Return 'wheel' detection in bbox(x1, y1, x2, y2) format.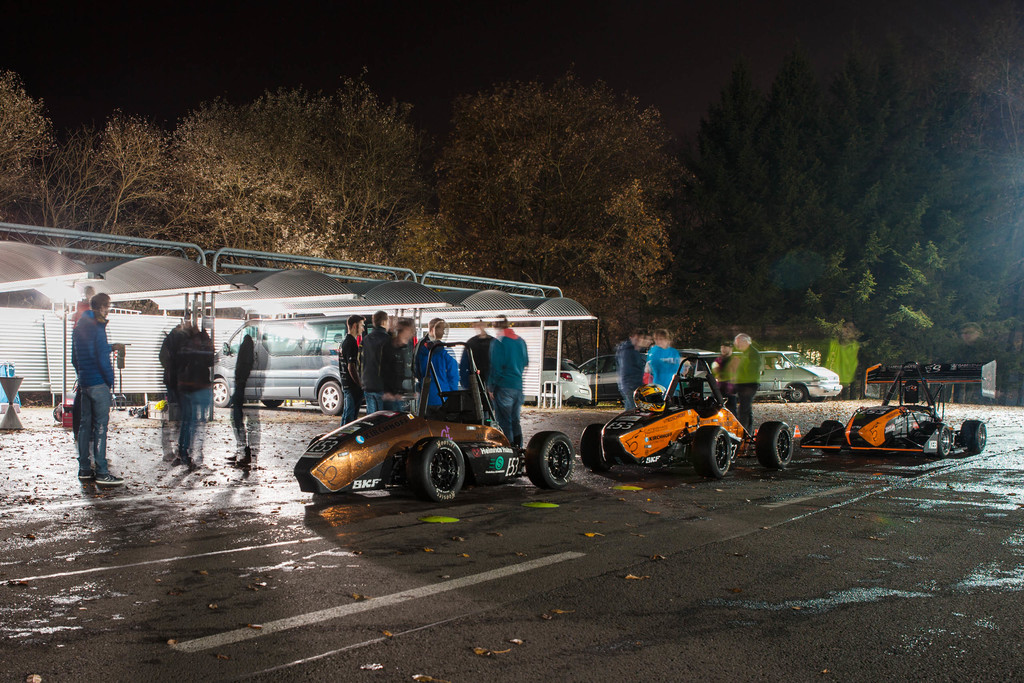
bbox(810, 393, 826, 401).
